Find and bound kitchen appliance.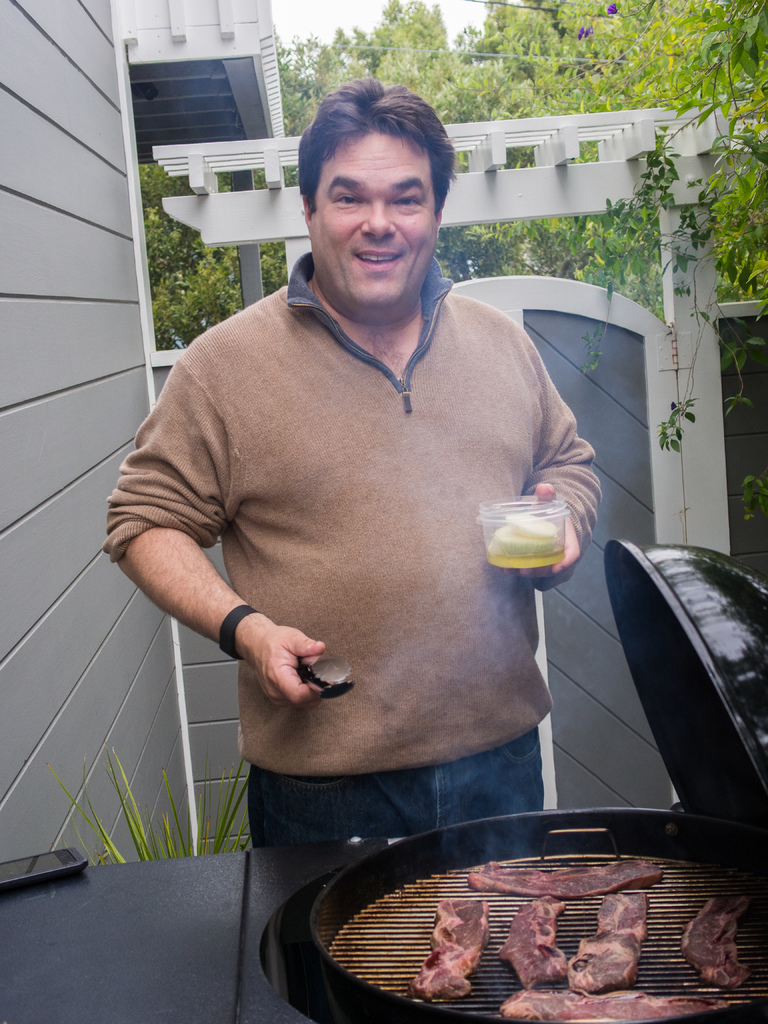
Bound: (264, 540, 767, 1020).
